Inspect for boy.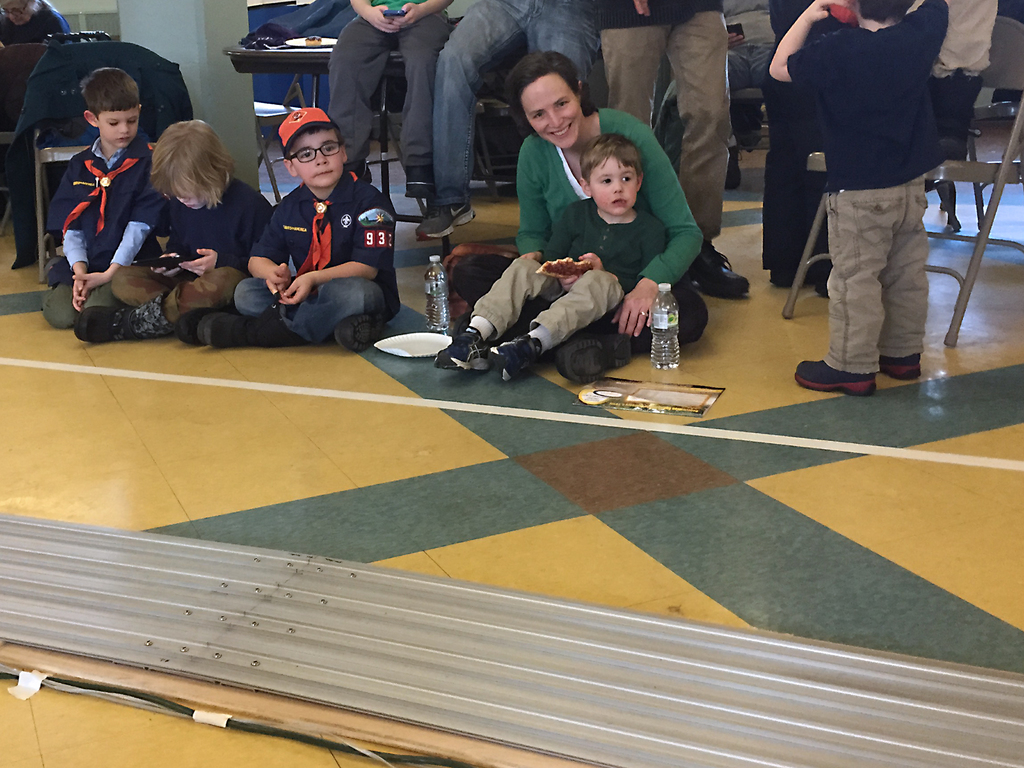
Inspection: x1=75 y1=117 x2=266 y2=340.
